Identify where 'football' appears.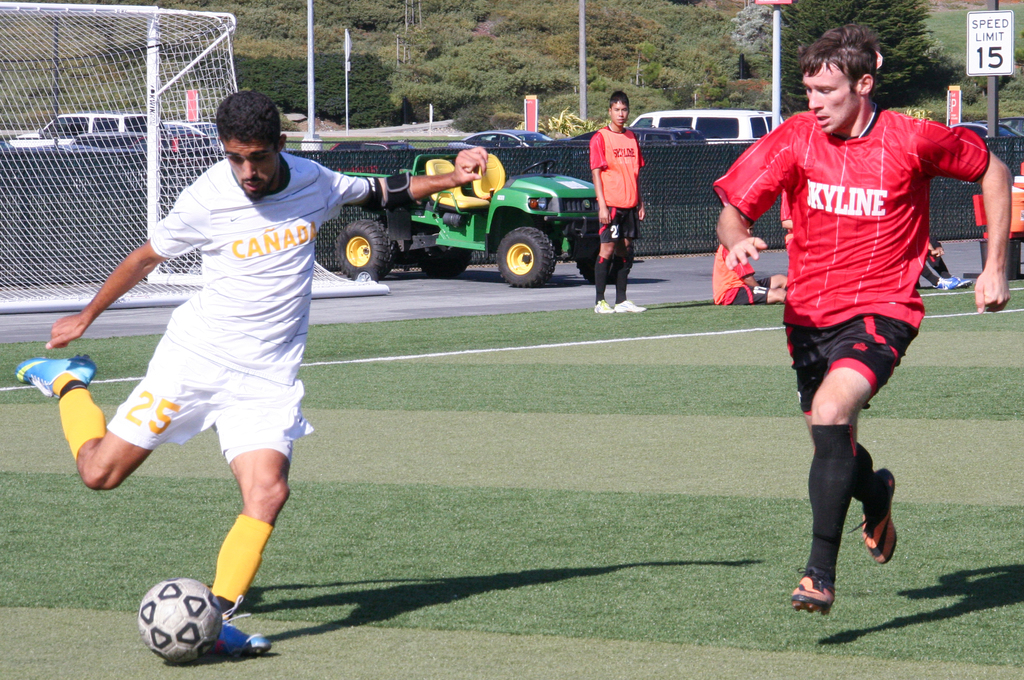
Appears at BBox(134, 571, 222, 660).
